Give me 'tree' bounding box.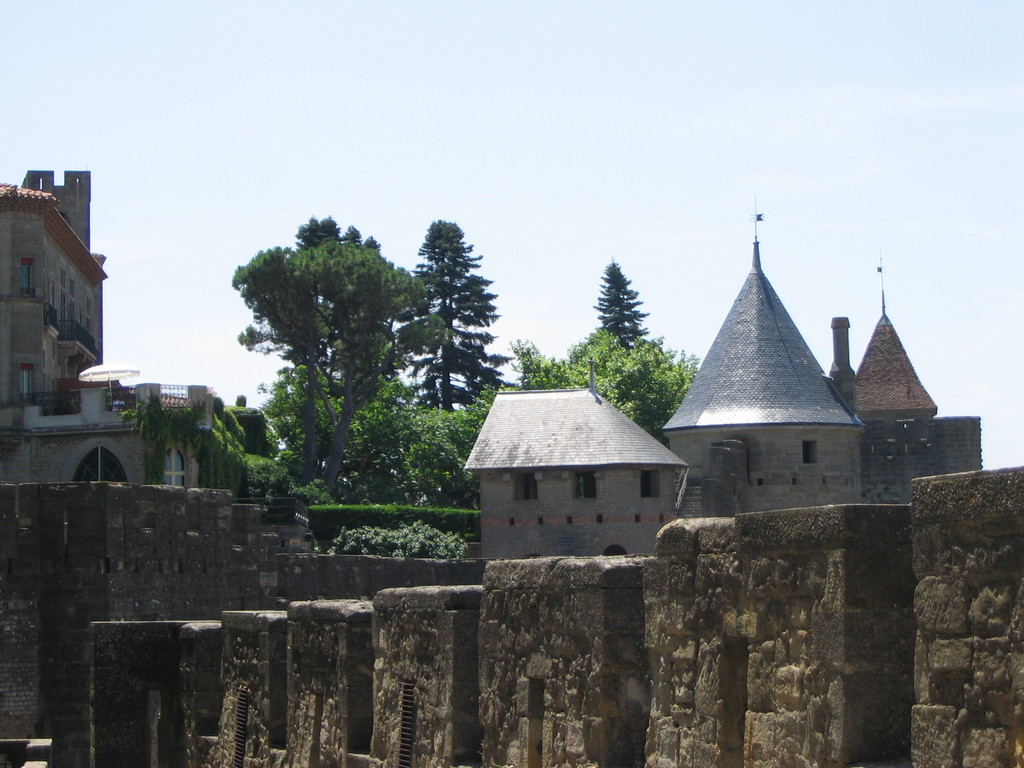
l=560, t=323, r=704, b=451.
